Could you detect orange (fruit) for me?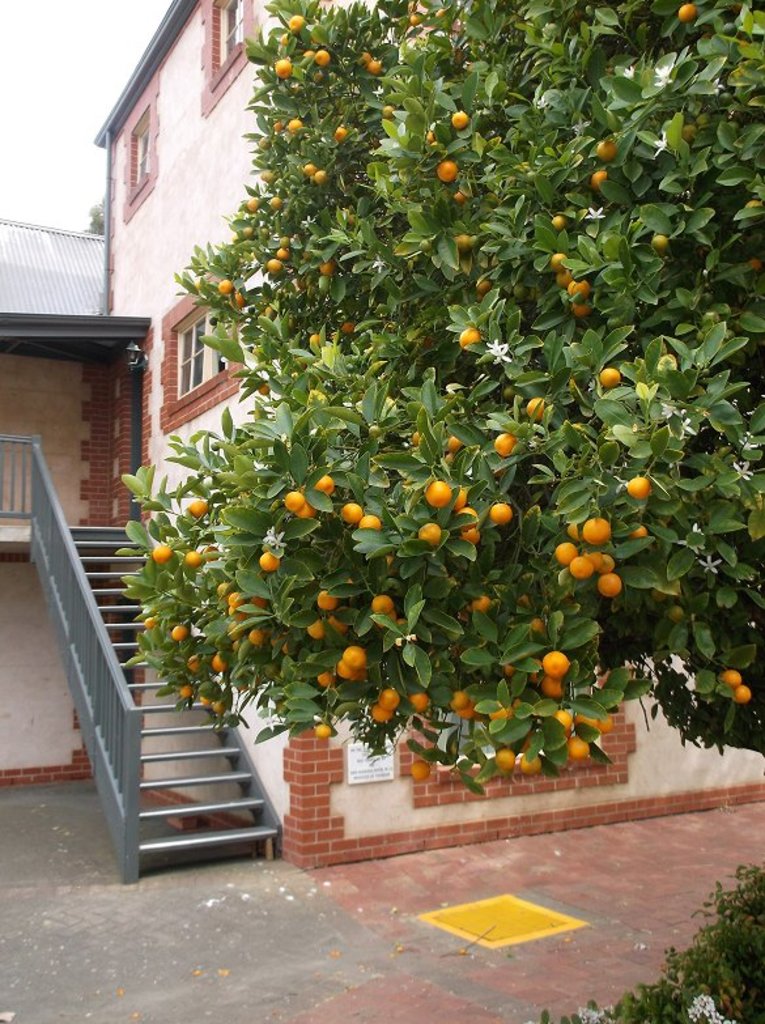
Detection result: bbox=[565, 553, 588, 575].
